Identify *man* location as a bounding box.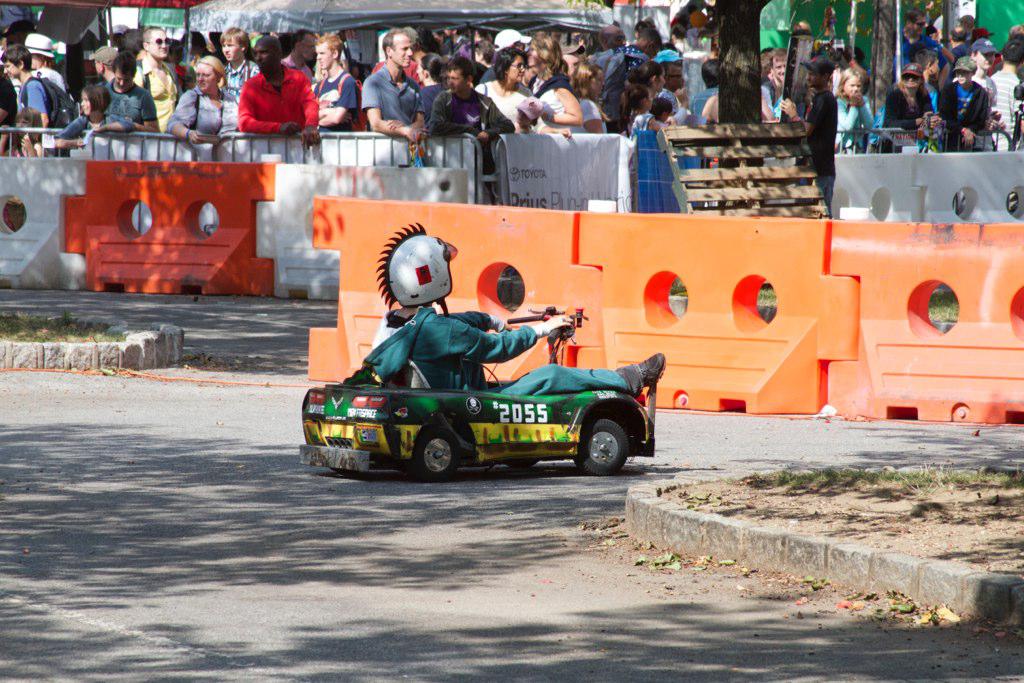
box(982, 42, 1023, 151).
